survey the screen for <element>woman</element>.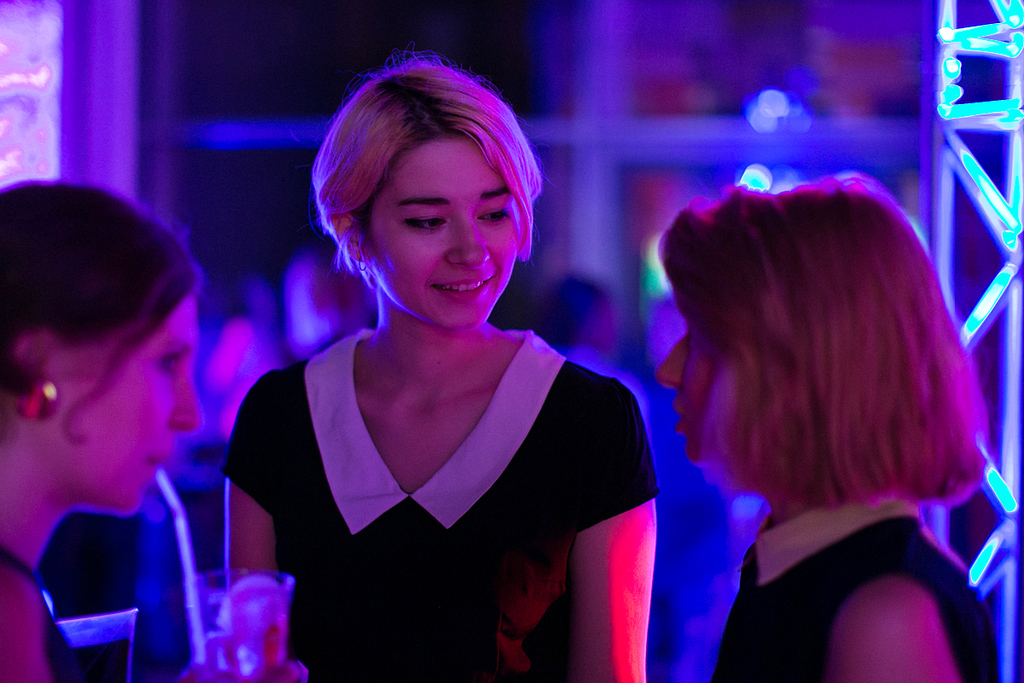
Survey found: {"x1": 216, "y1": 61, "x2": 684, "y2": 657}.
